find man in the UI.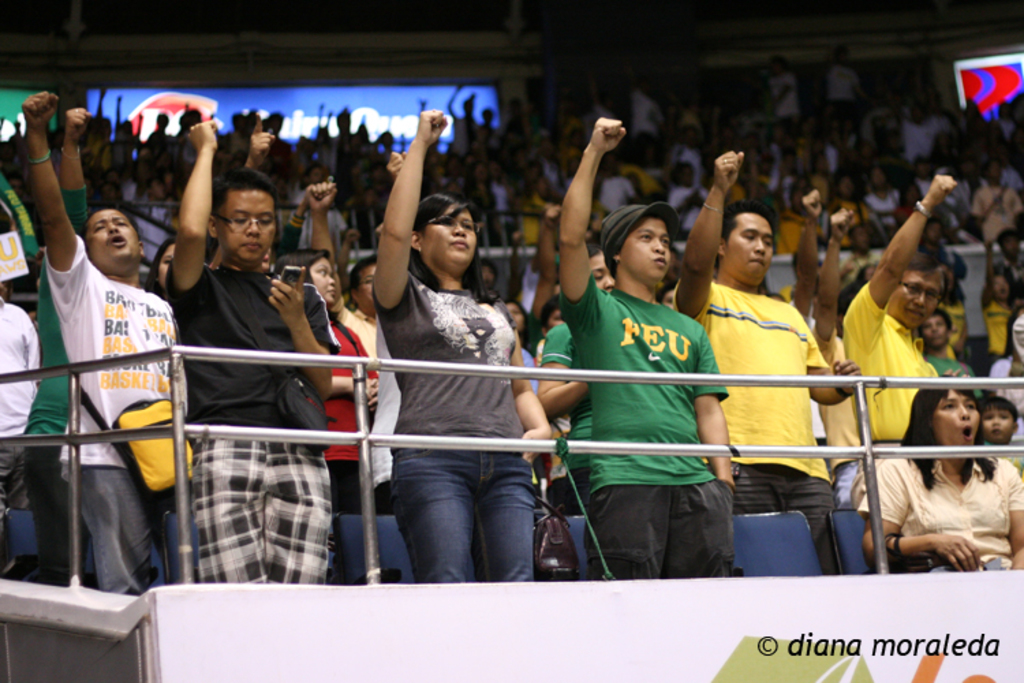
UI element at x1=164, y1=120, x2=343, y2=583.
